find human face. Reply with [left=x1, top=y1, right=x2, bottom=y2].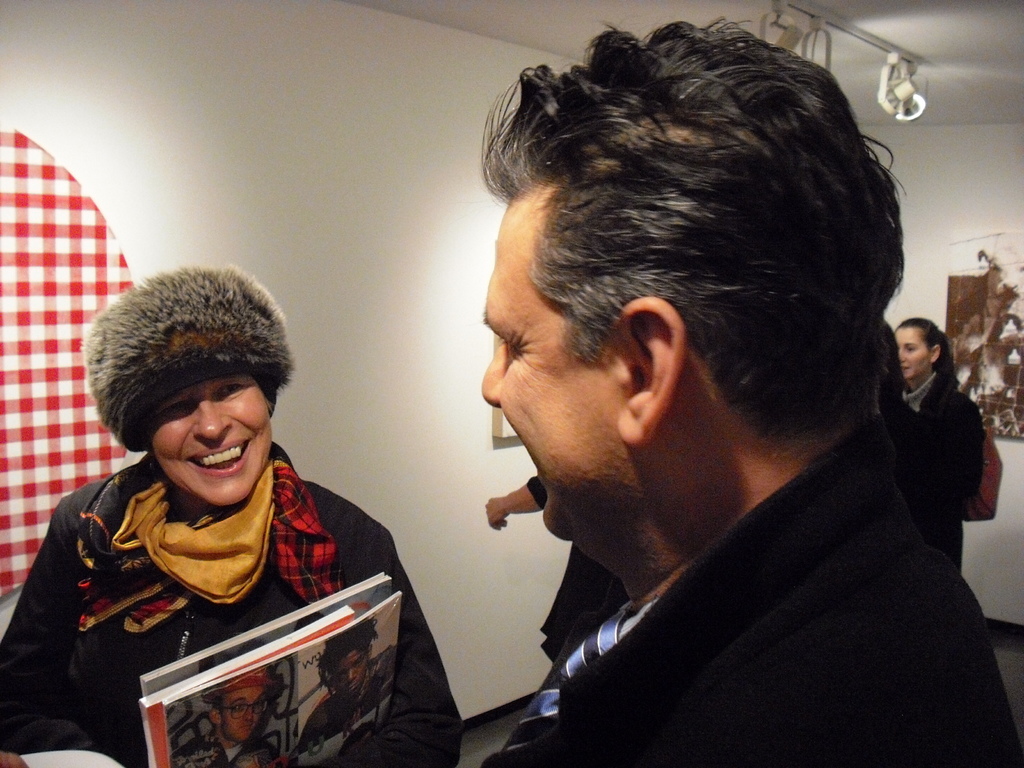
[left=221, top=691, right=266, bottom=743].
